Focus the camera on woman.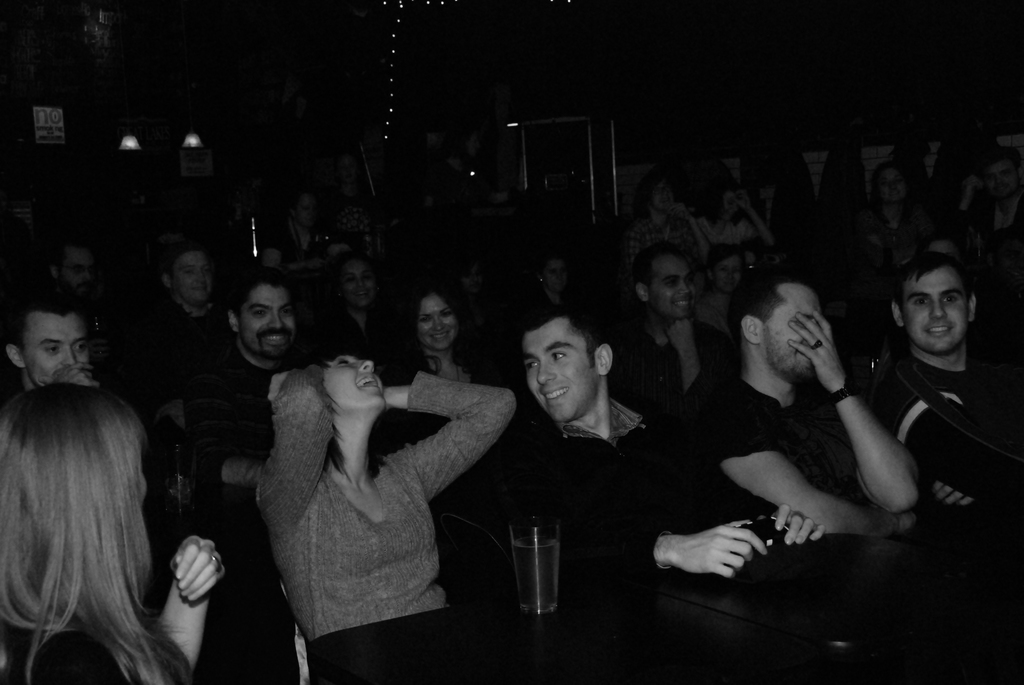
Focus region: x1=257, y1=191, x2=312, y2=270.
